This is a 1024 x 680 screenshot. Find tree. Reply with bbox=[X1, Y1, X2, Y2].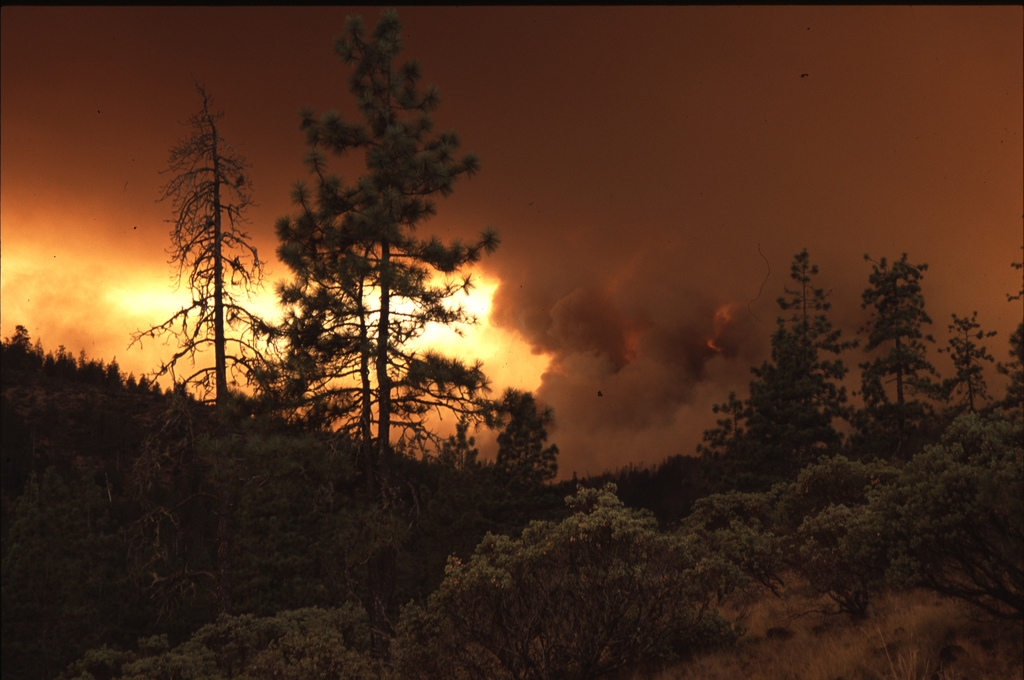
bbox=[850, 257, 951, 441].
